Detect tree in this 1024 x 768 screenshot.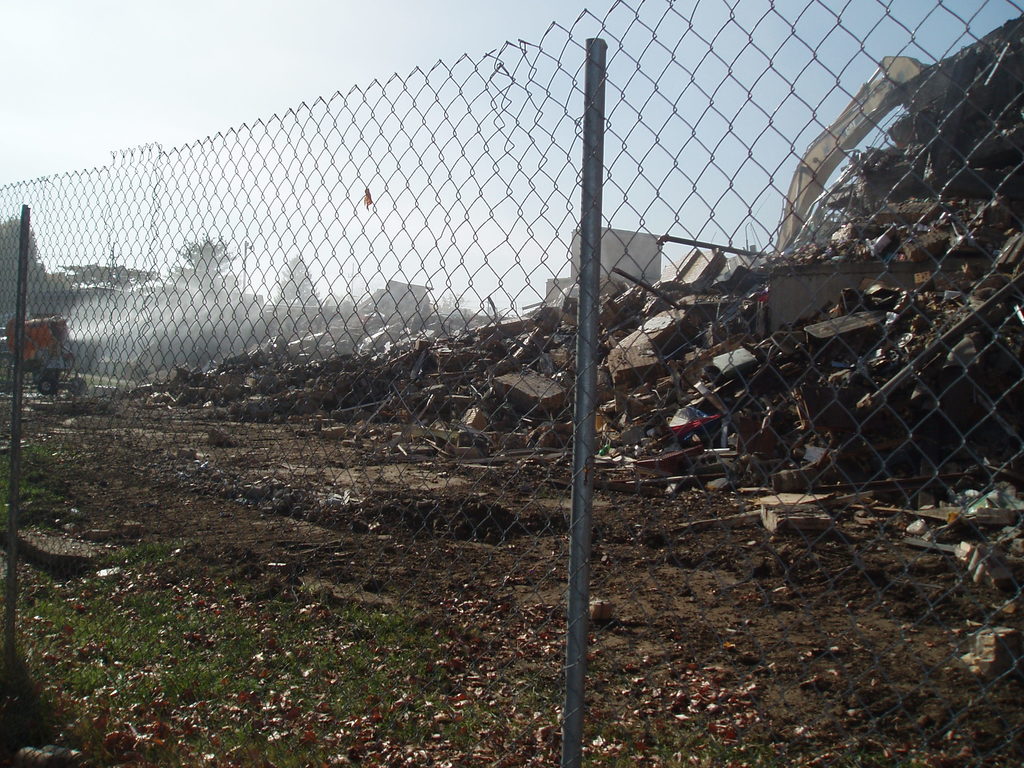
Detection: (61,265,177,290).
